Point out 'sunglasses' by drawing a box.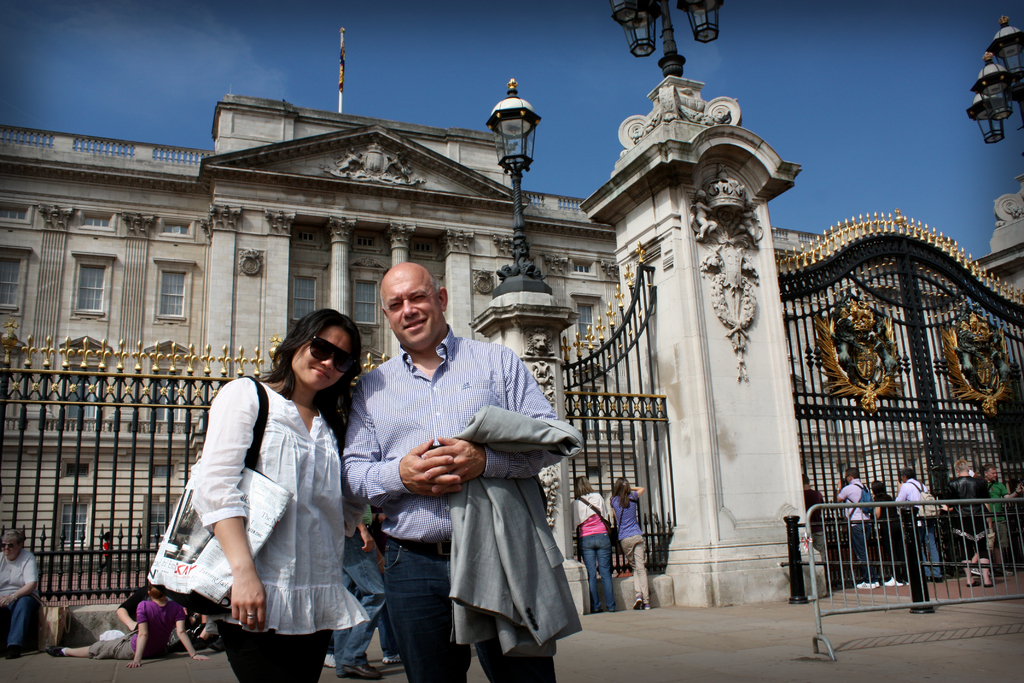
crop(309, 338, 360, 374).
